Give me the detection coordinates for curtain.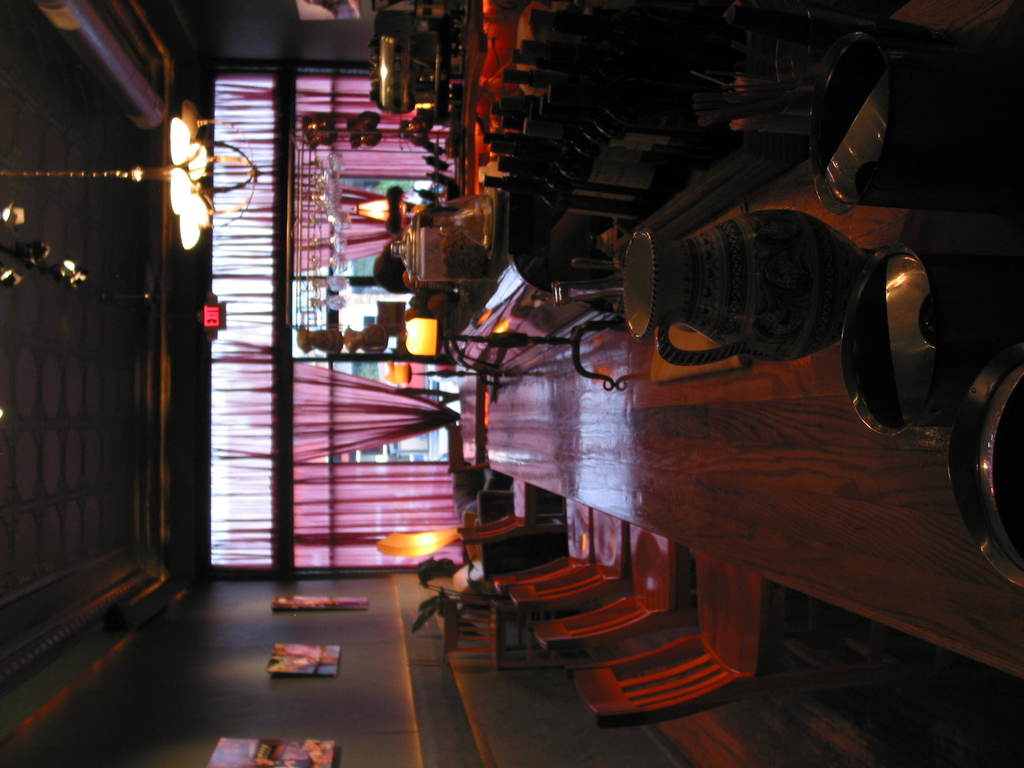
<box>182,451,453,568</box>.
